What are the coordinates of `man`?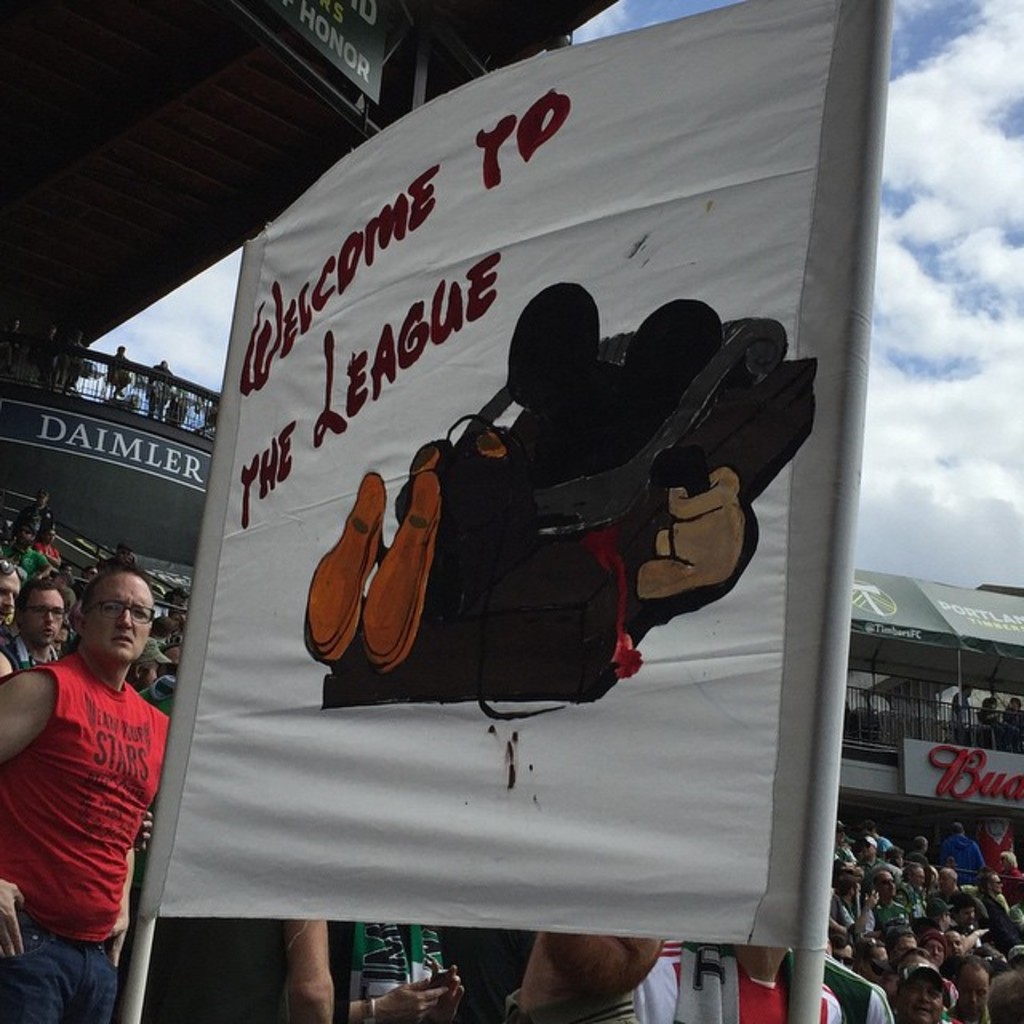
{"left": 893, "top": 922, "right": 923, "bottom": 958}.
